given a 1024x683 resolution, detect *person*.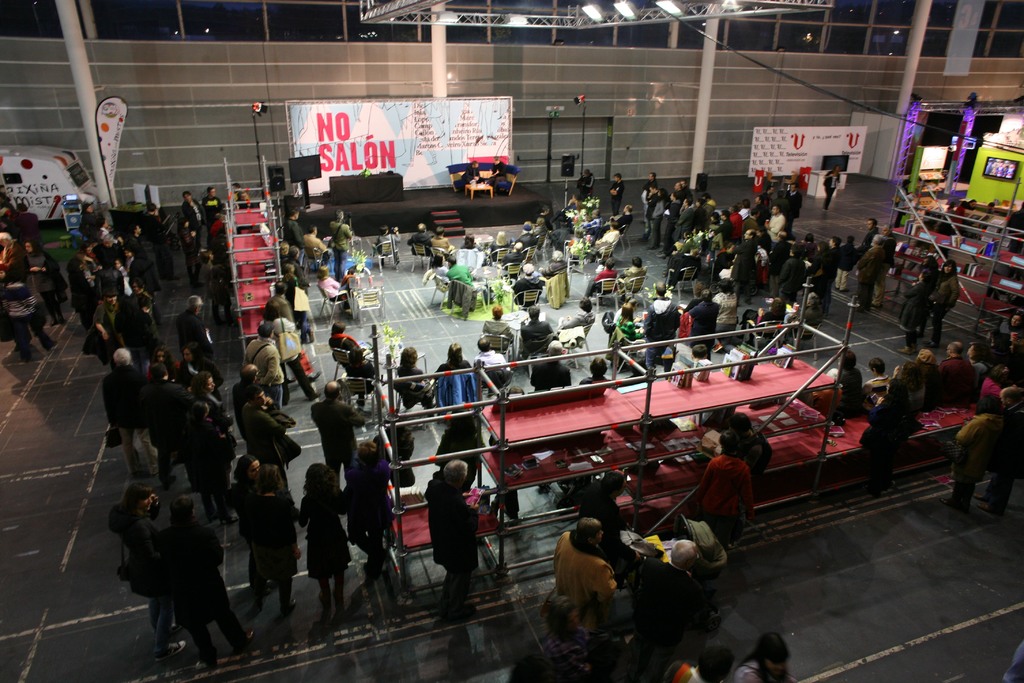
(531,339,573,394).
